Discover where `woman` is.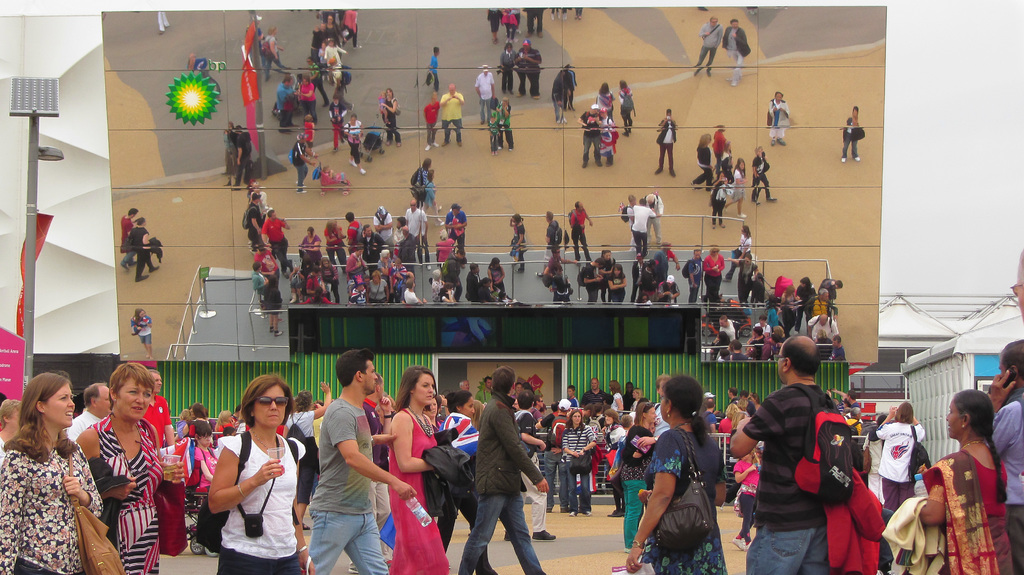
Discovered at <box>561,407,598,516</box>.
